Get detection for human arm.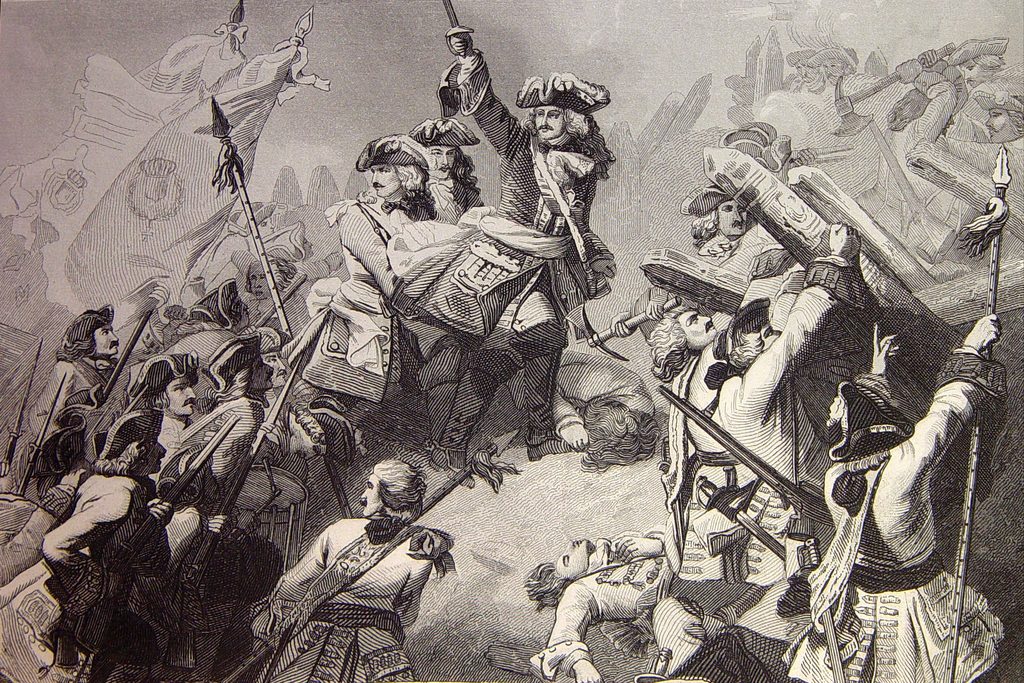
Detection: Rect(325, 200, 404, 304).
